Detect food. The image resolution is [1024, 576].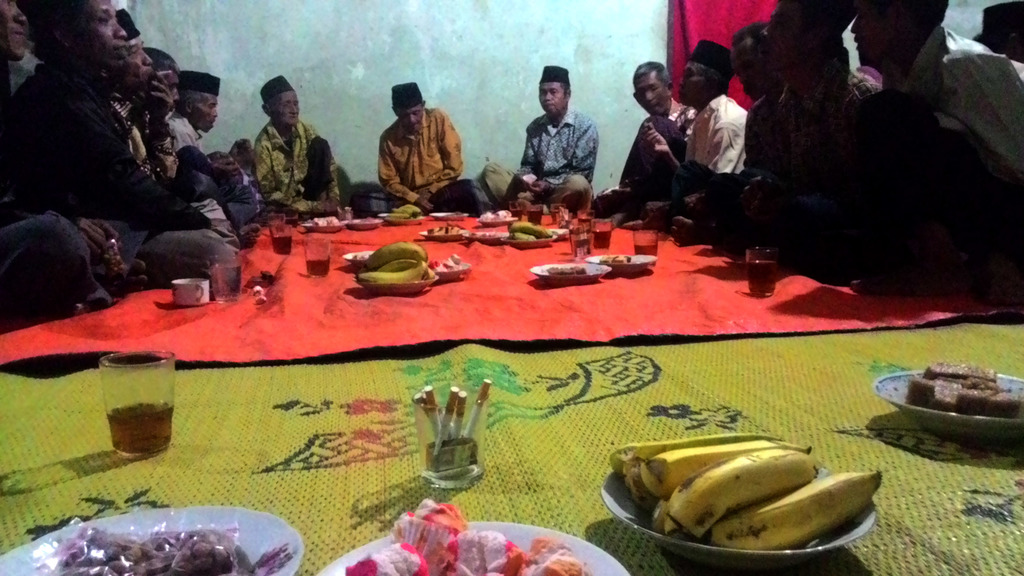
(left=550, top=266, right=584, bottom=279).
